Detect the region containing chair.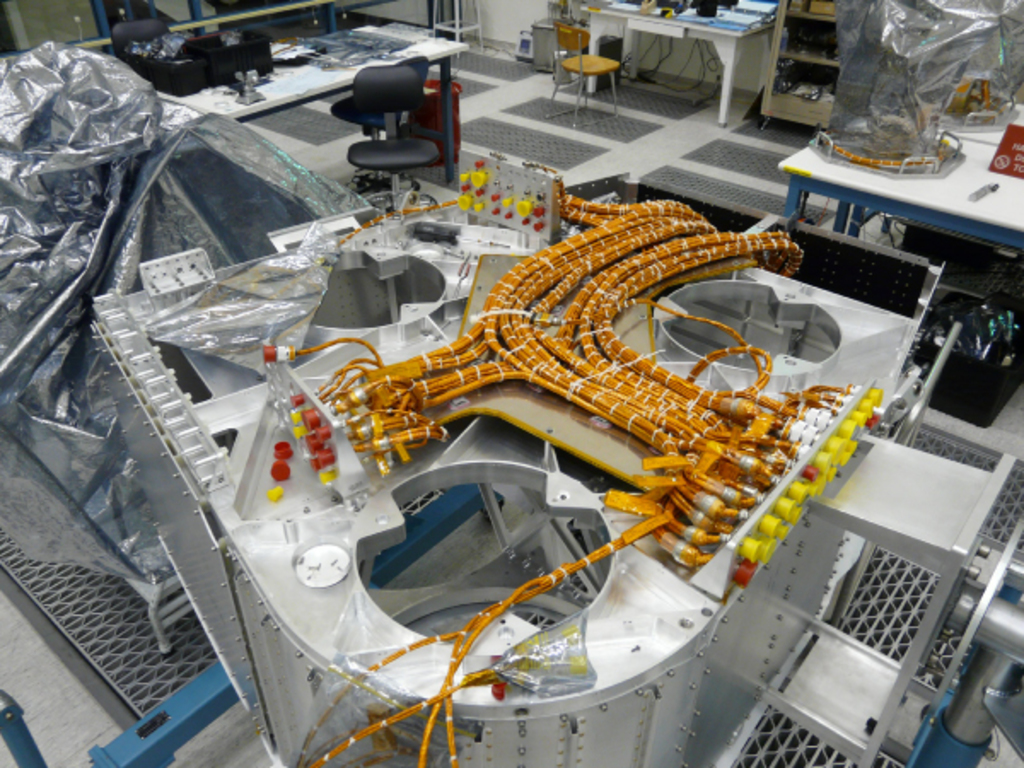
x1=329 y1=46 x2=435 y2=147.
